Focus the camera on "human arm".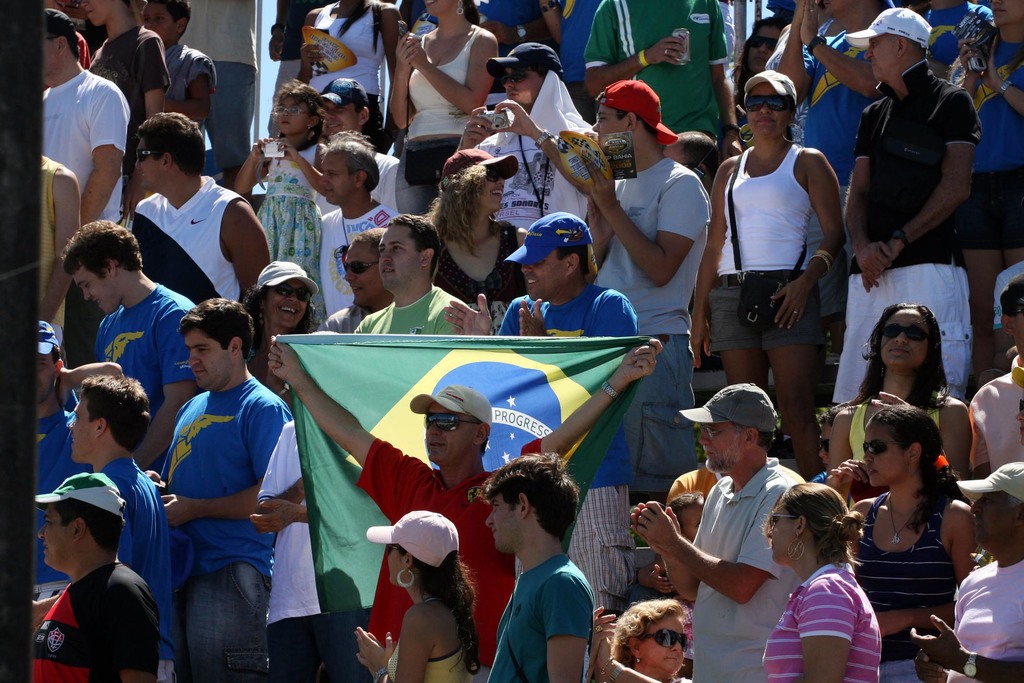
Focus region: 773:0:815:110.
